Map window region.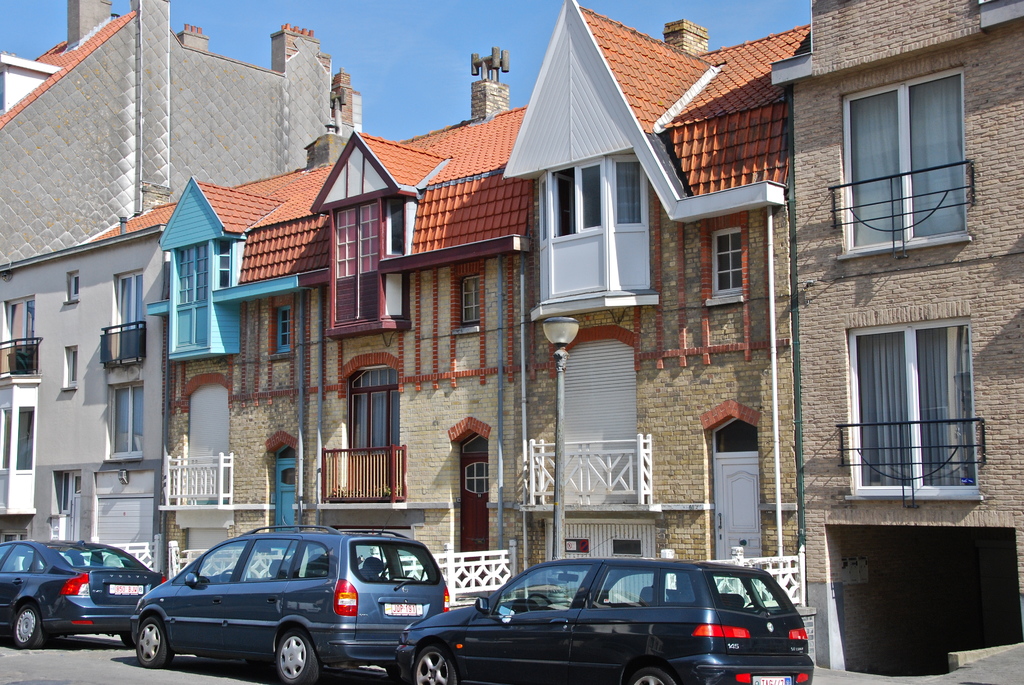
Mapped to BBox(63, 272, 81, 303).
